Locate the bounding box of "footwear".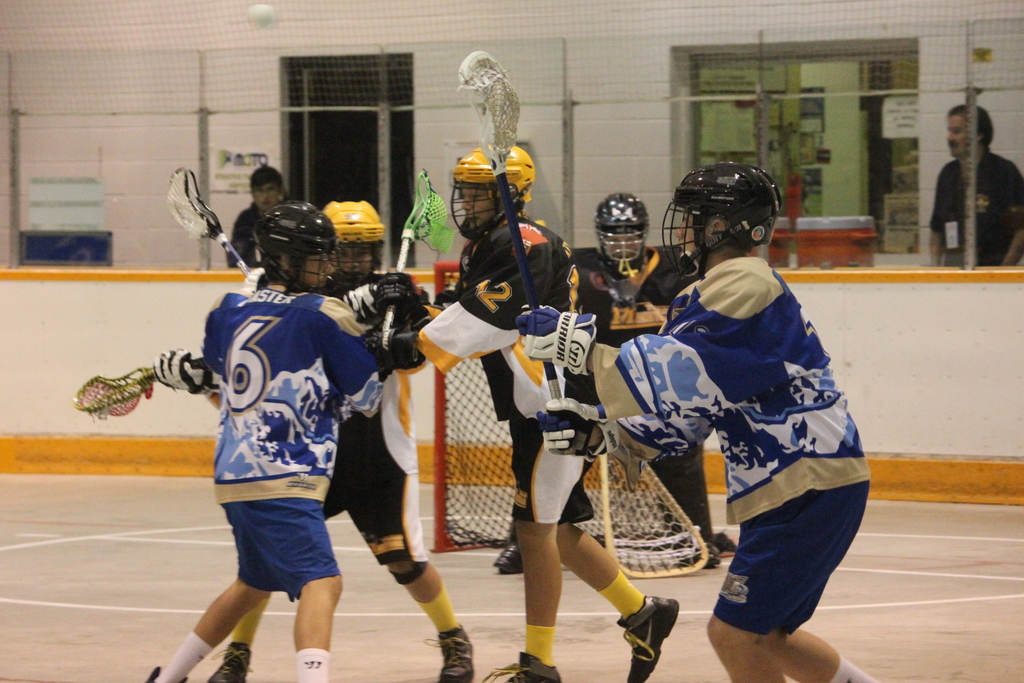
Bounding box: [493, 538, 526, 579].
